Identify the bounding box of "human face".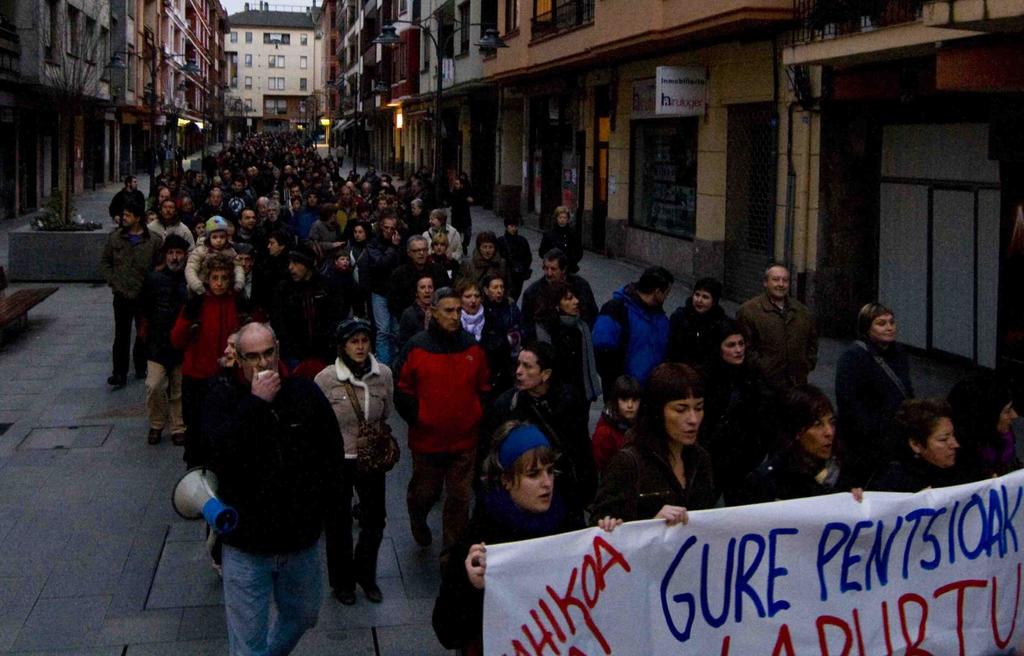
pyautogui.locateOnScreen(291, 259, 306, 280).
